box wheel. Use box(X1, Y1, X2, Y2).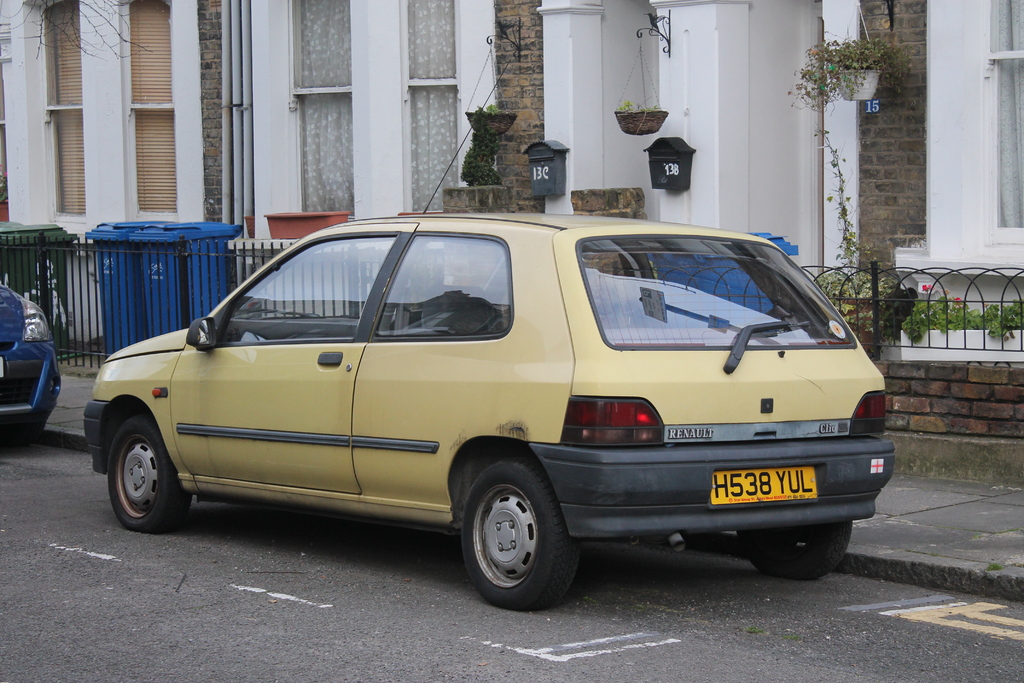
box(104, 409, 199, 532).
